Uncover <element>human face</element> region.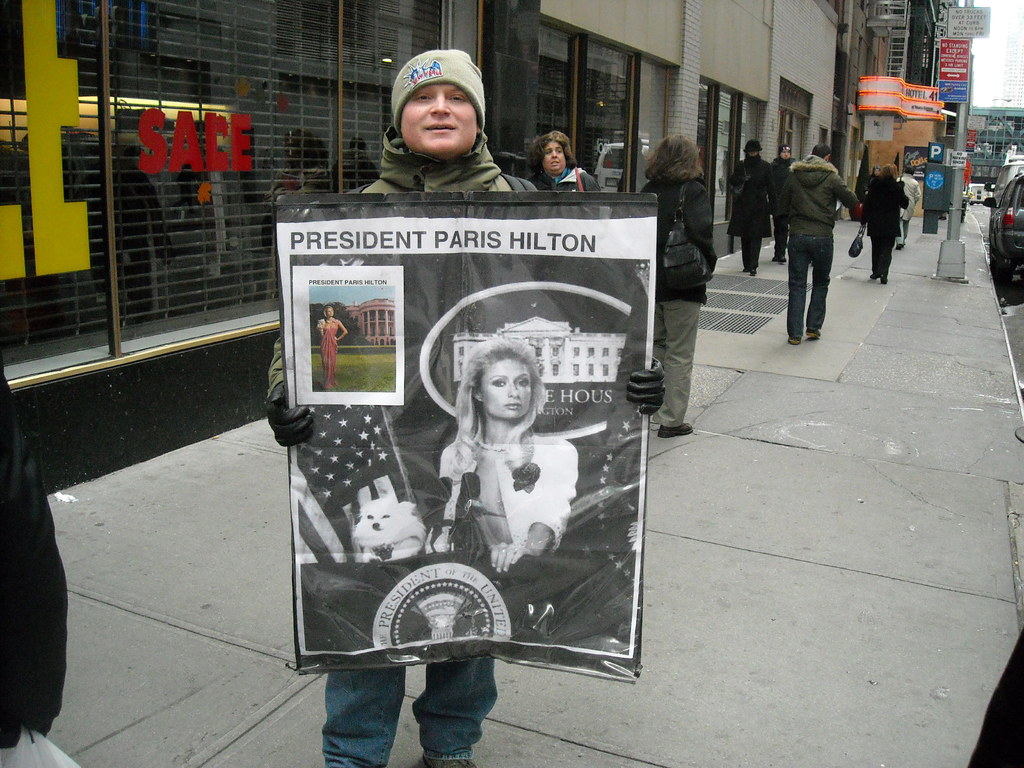
Uncovered: BBox(481, 360, 534, 418).
